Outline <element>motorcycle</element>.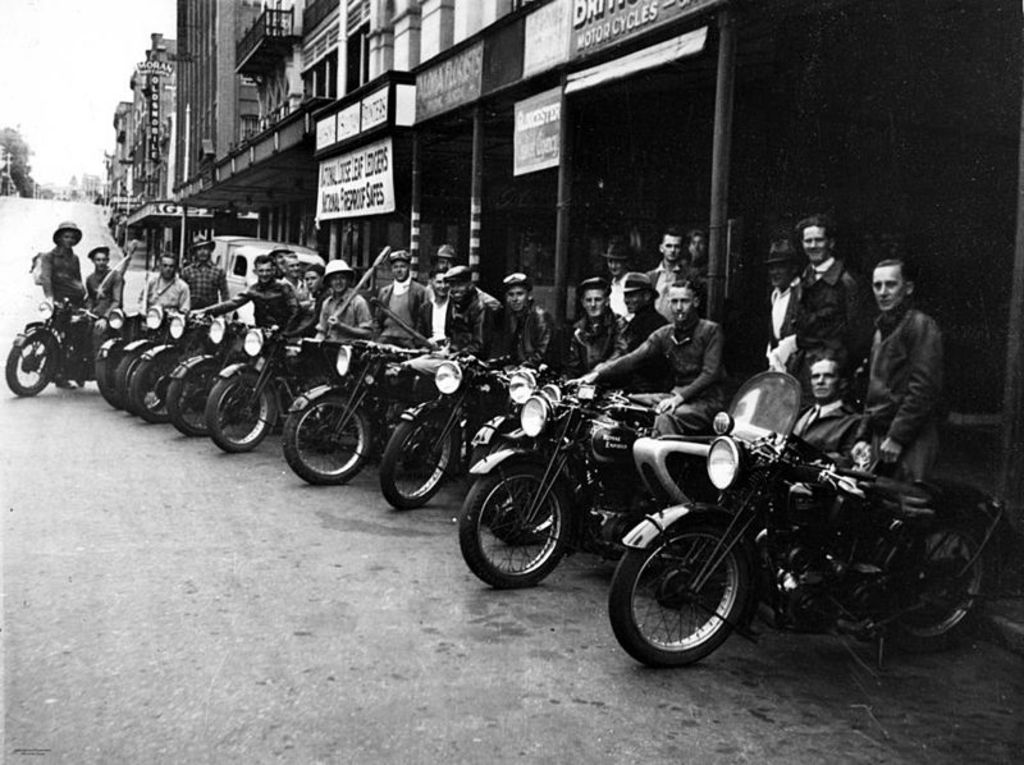
Outline: l=118, t=313, r=156, b=411.
